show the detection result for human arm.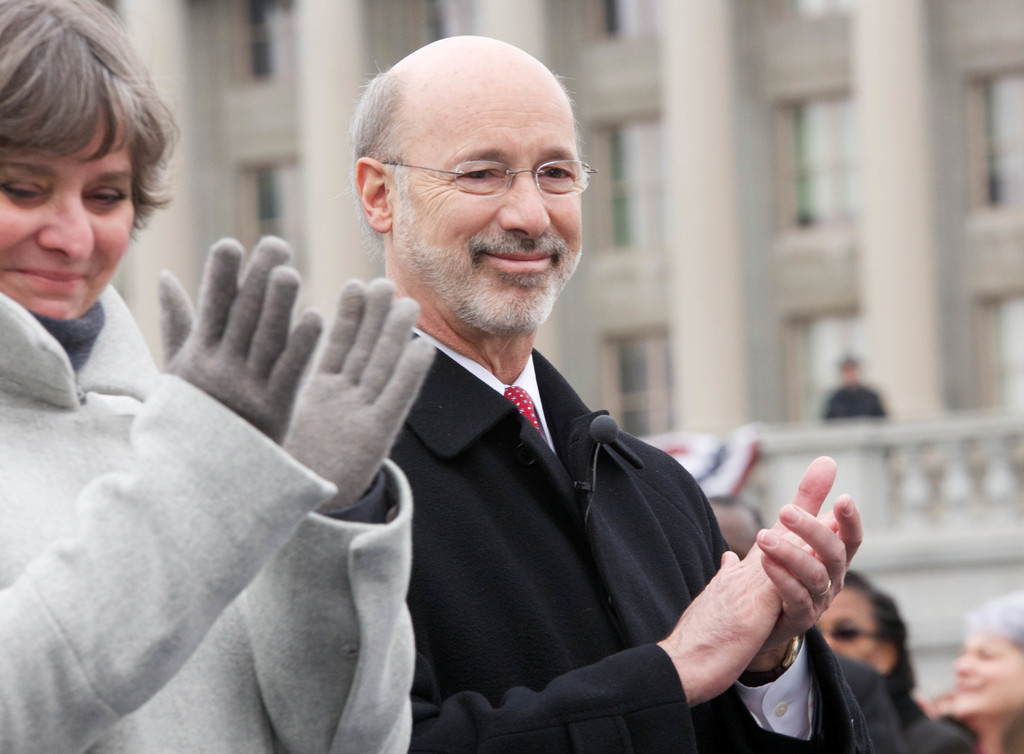
x1=0, y1=229, x2=323, y2=753.
